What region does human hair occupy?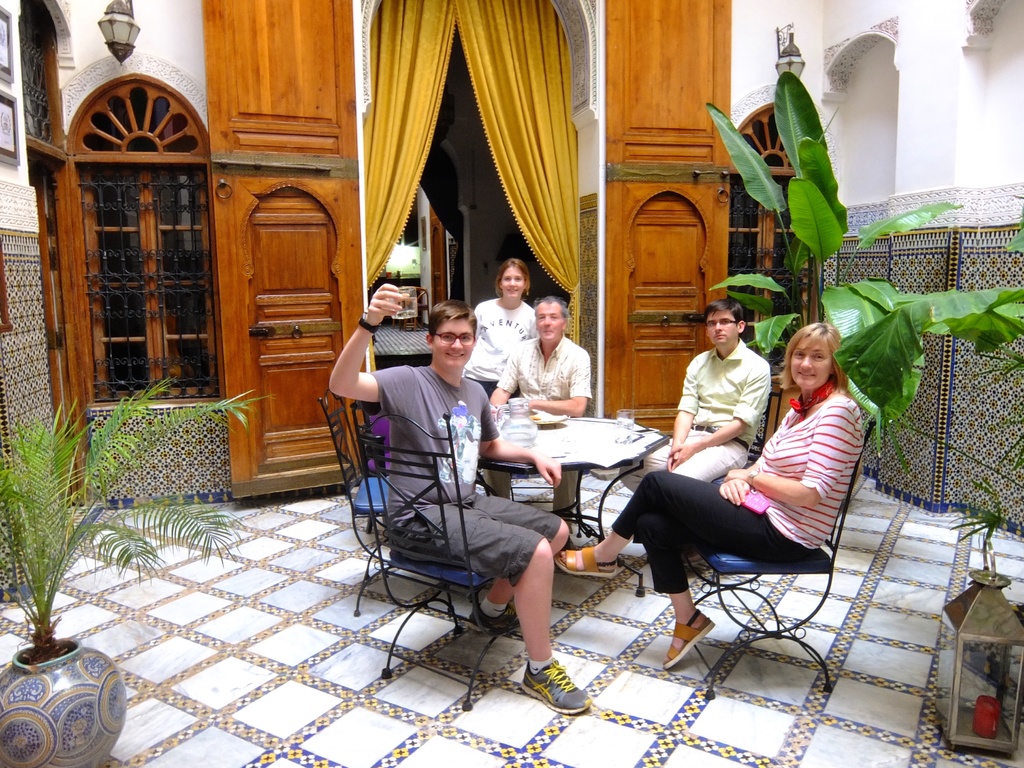
Rect(427, 297, 477, 339).
